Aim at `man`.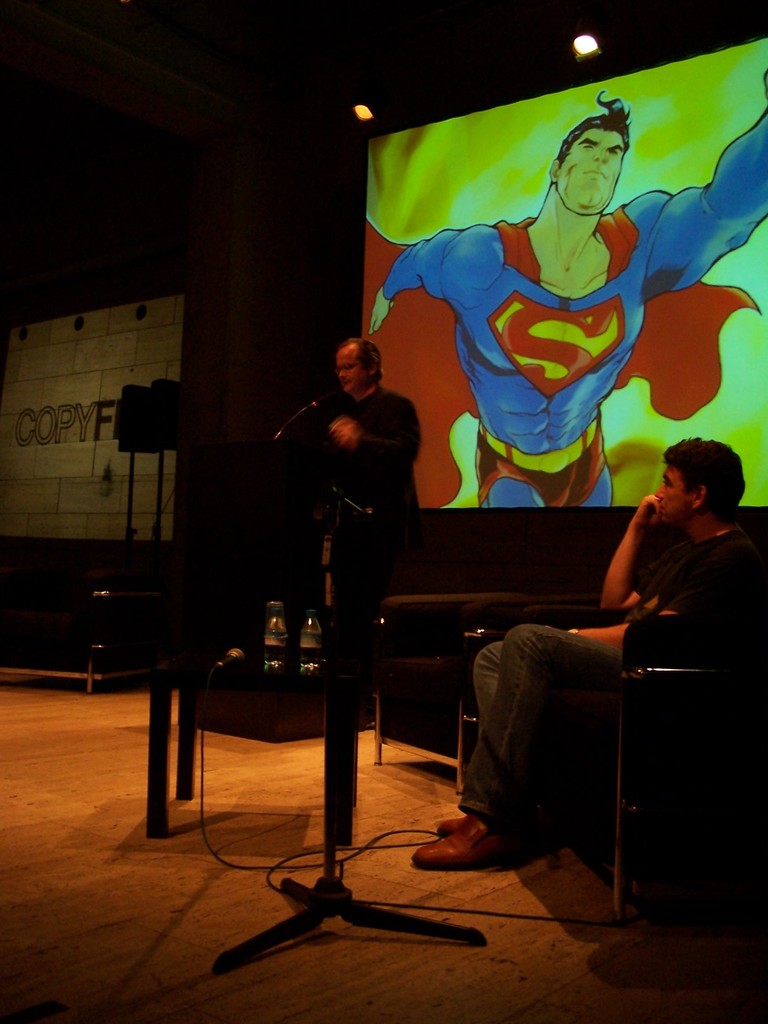
Aimed at {"x1": 411, "y1": 433, "x2": 767, "y2": 870}.
